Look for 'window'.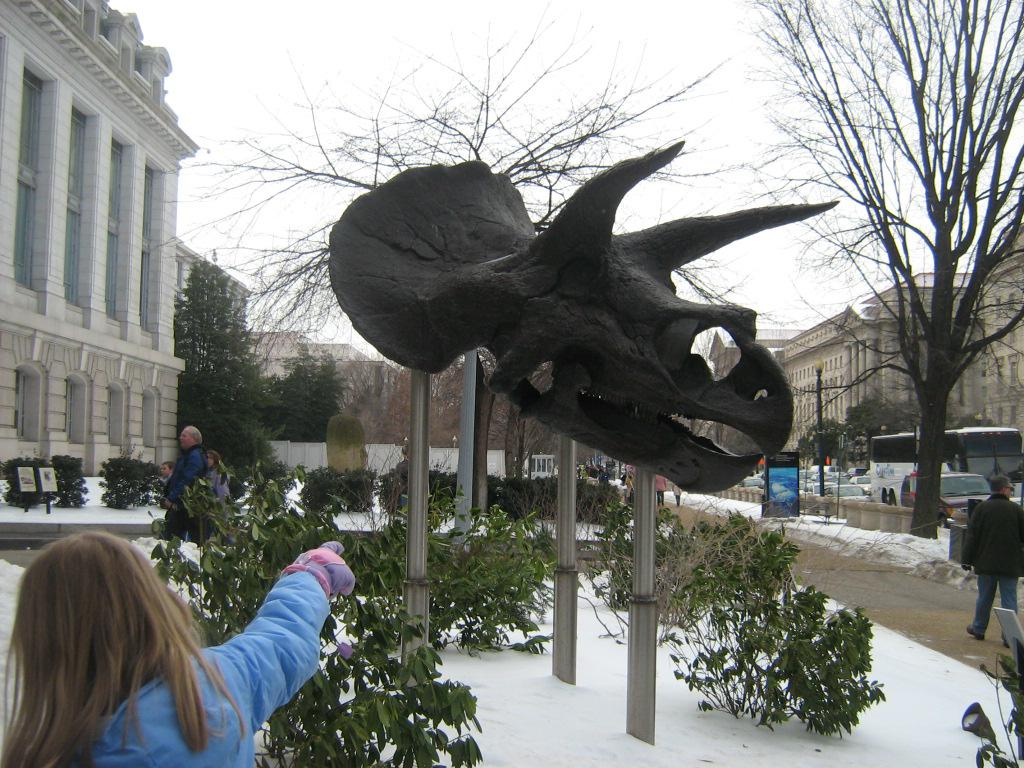
Found: crop(141, 394, 155, 448).
